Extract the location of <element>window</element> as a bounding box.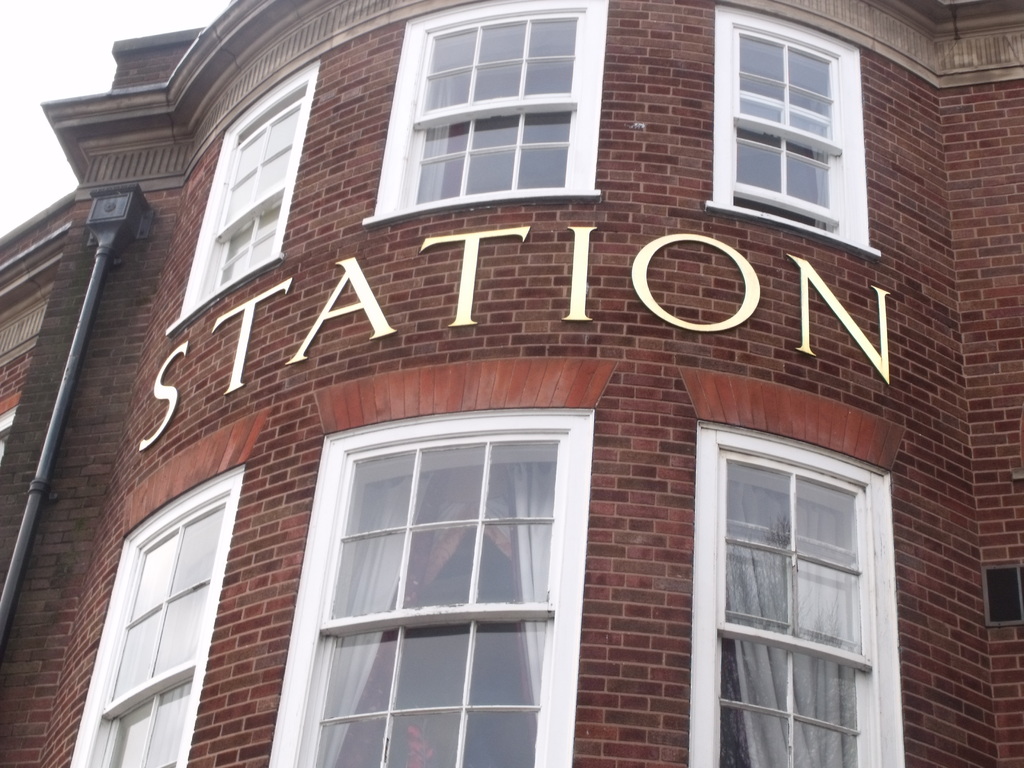
Rect(74, 463, 243, 767).
